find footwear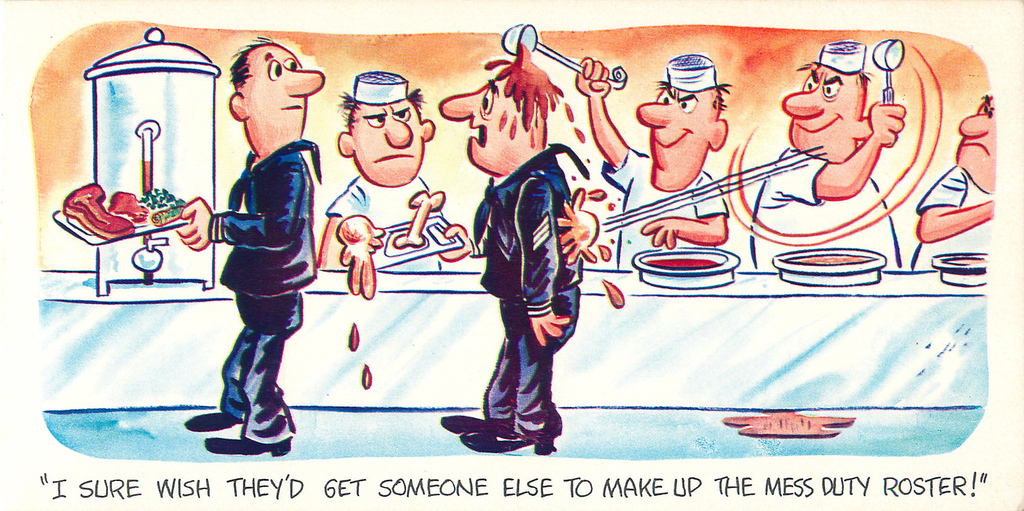
(202,434,289,458)
